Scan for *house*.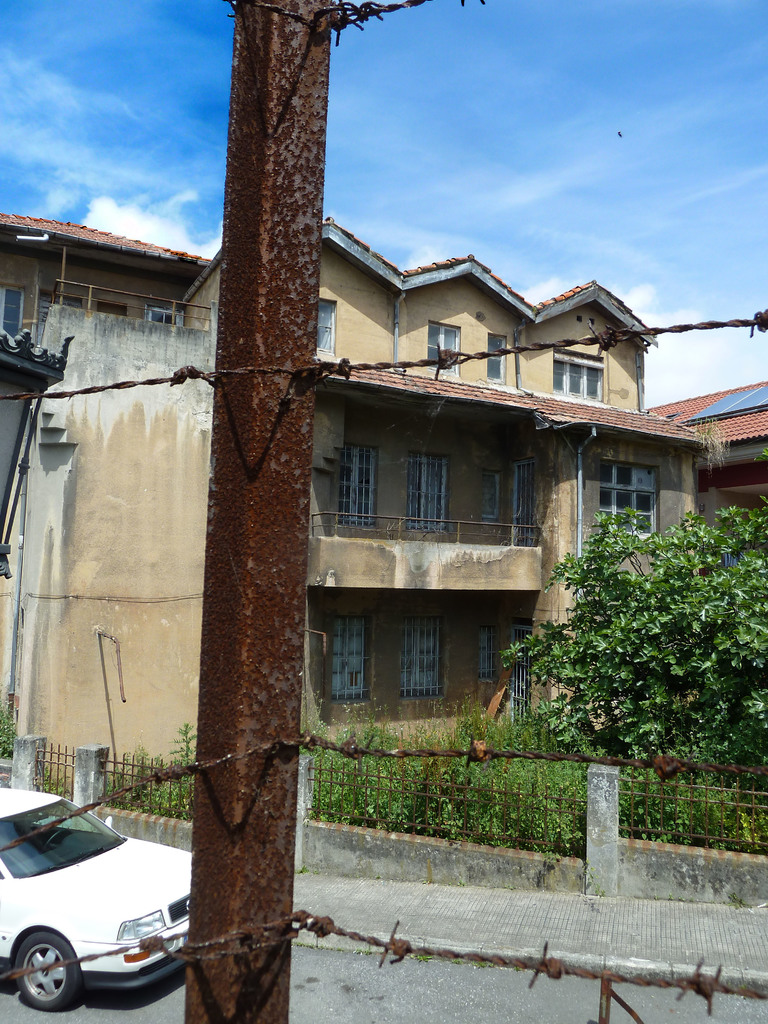
Scan result: left=644, top=379, right=767, bottom=510.
